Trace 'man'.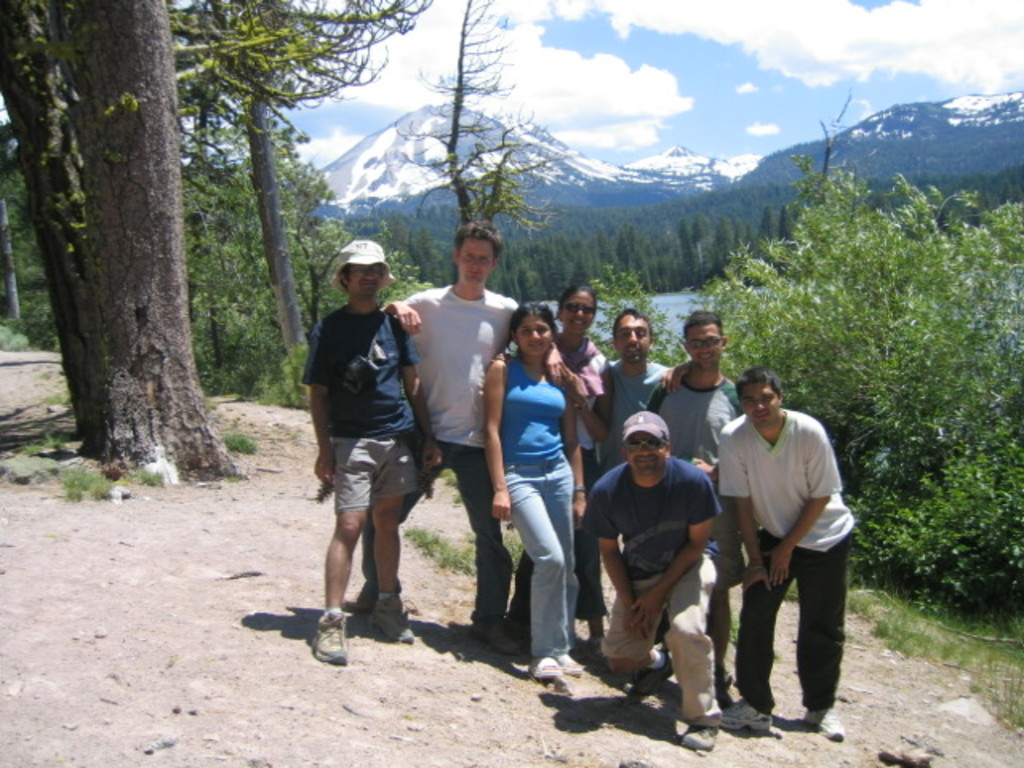
Traced to (x1=717, y1=363, x2=875, y2=744).
